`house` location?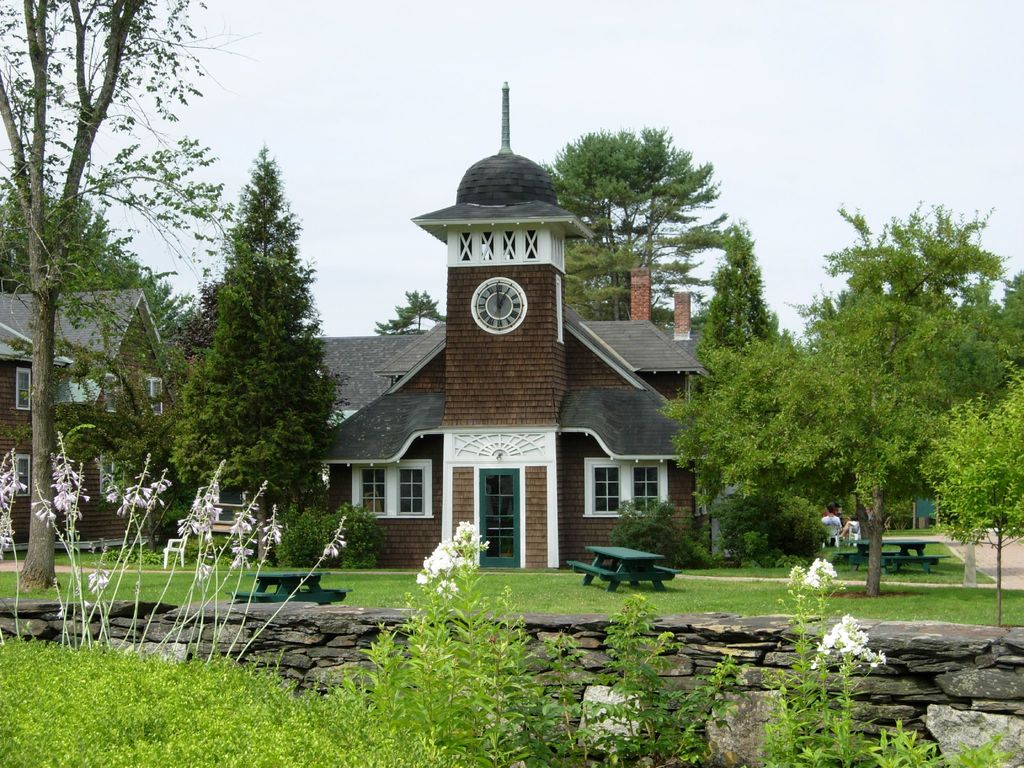
bbox=[282, 70, 732, 549]
